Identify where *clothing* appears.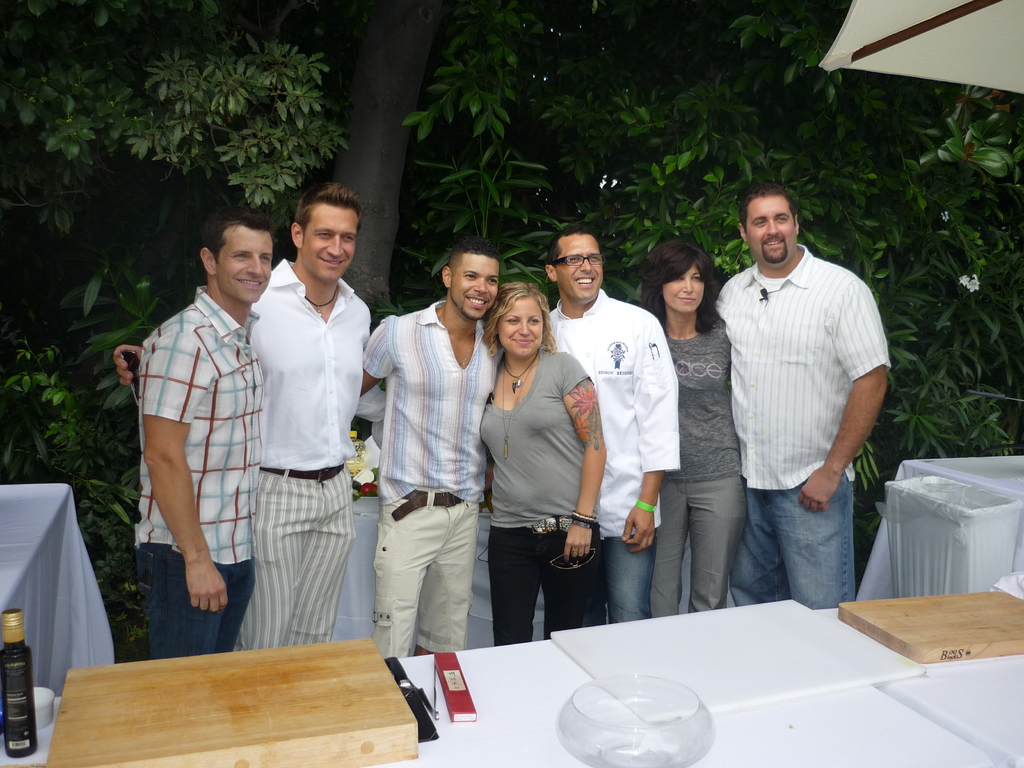
Appears at (left=474, top=348, right=596, bottom=648).
